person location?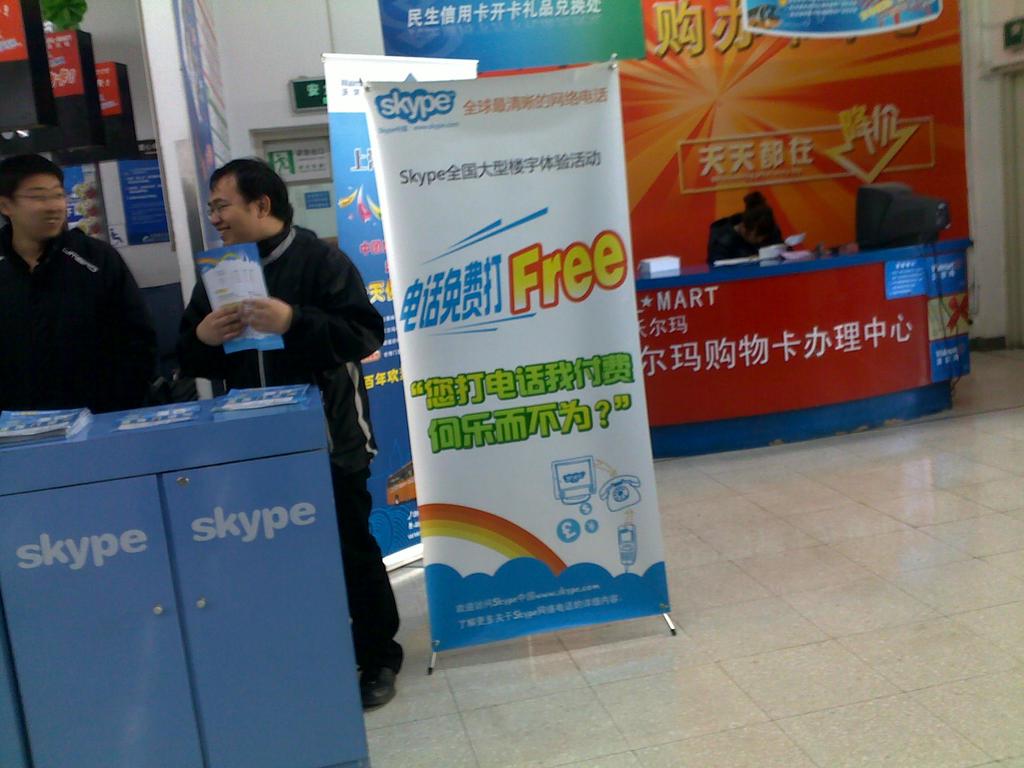
detection(0, 151, 163, 417)
